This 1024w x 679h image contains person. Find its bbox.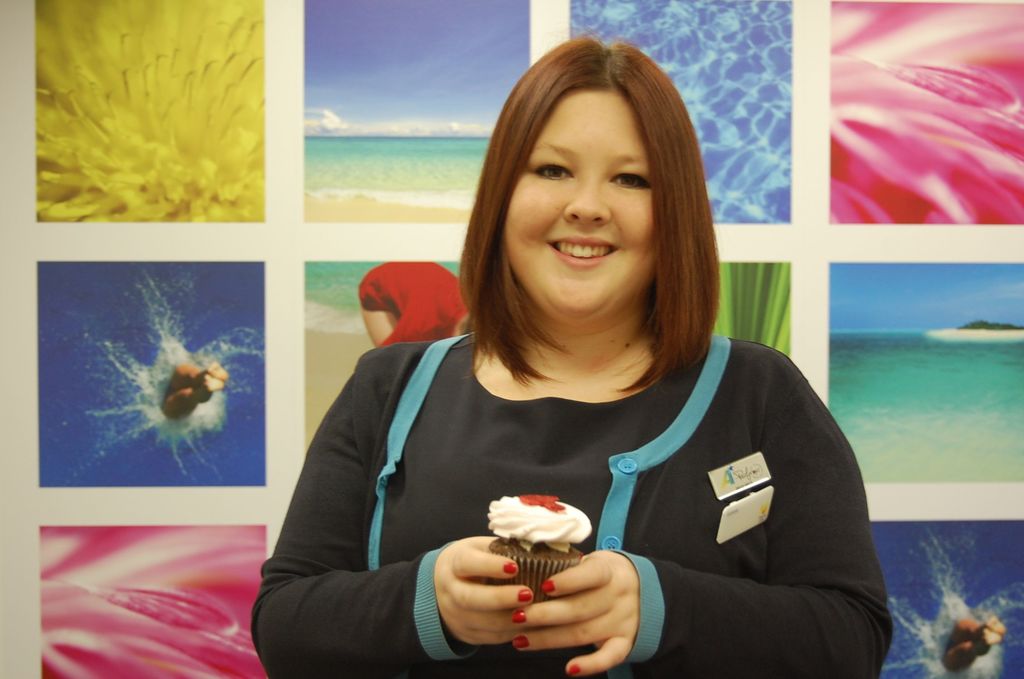
269 75 884 674.
